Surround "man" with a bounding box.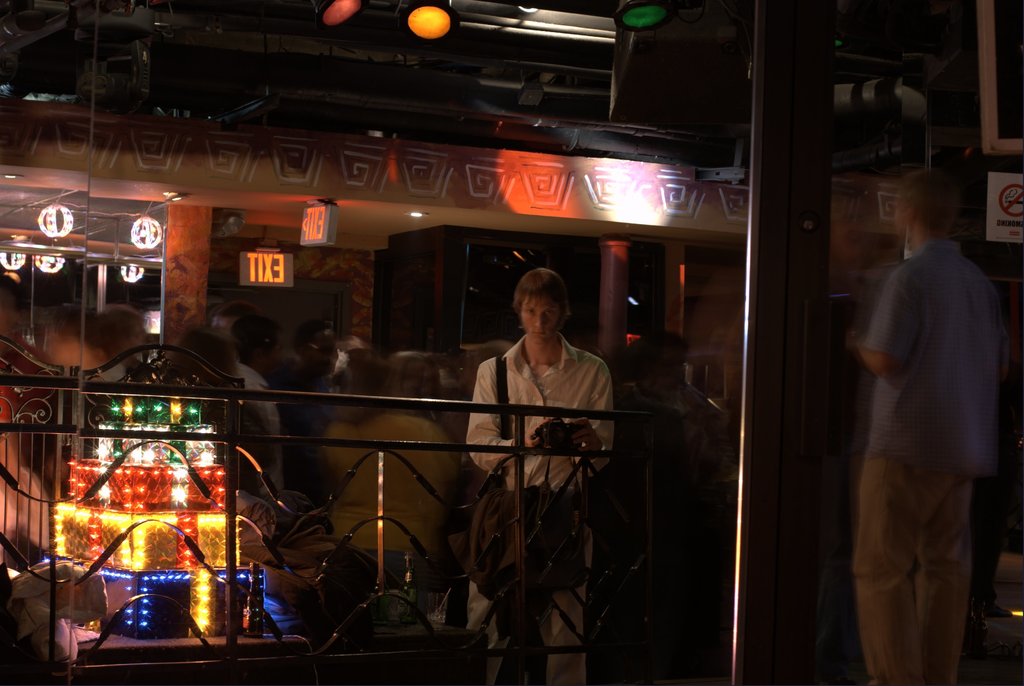
<bbox>268, 321, 340, 511</bbox>.
